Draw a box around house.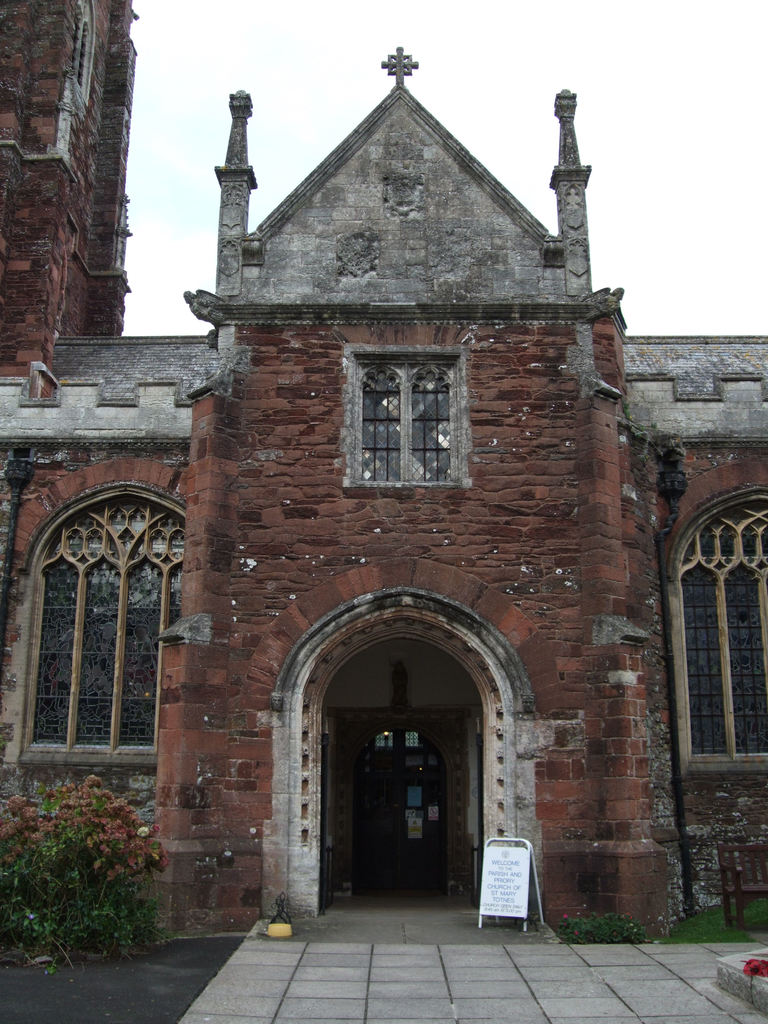
0,36,767,970.
